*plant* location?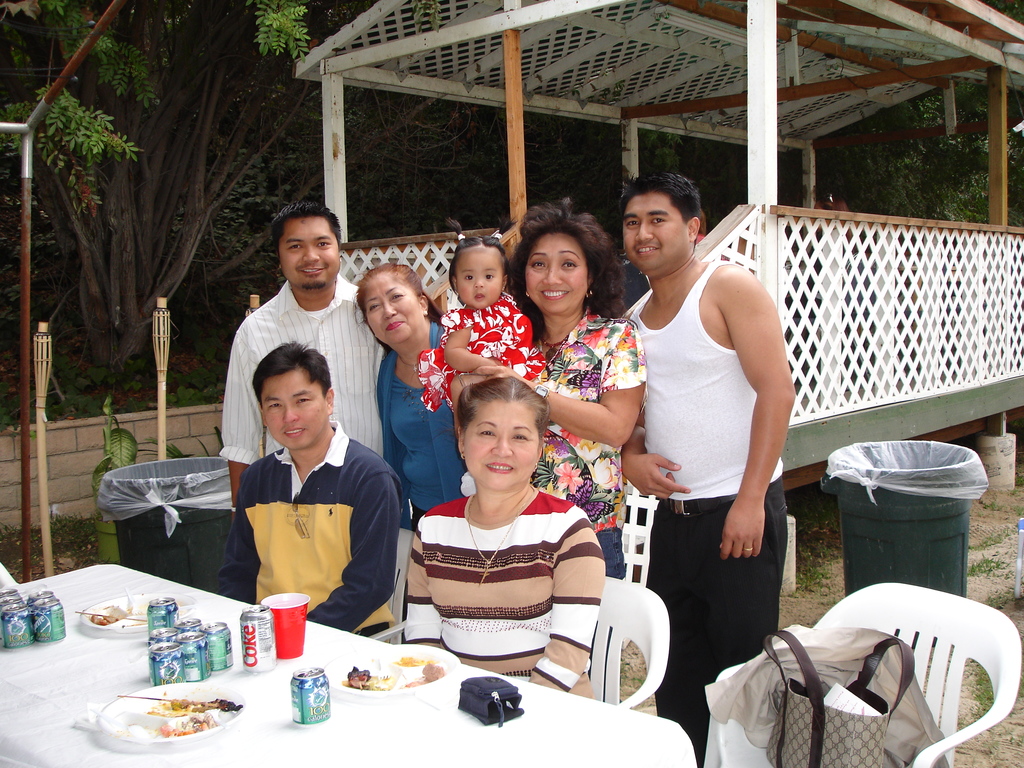
[972, 585, 1023, 620]
